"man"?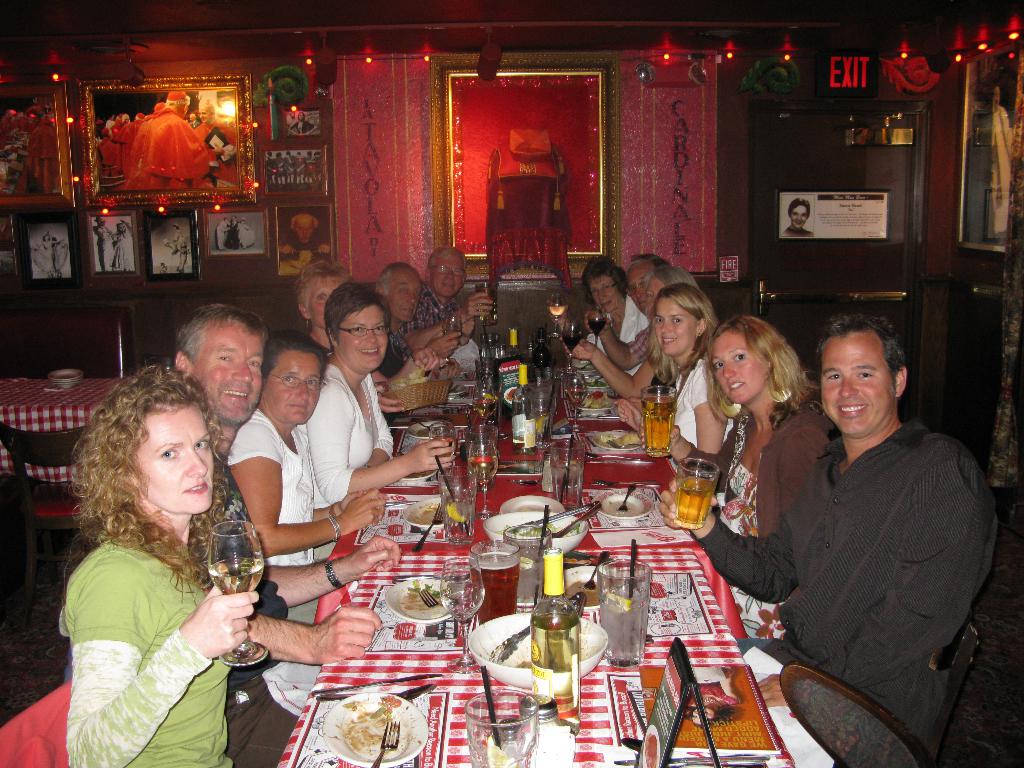
278,214,332,273
